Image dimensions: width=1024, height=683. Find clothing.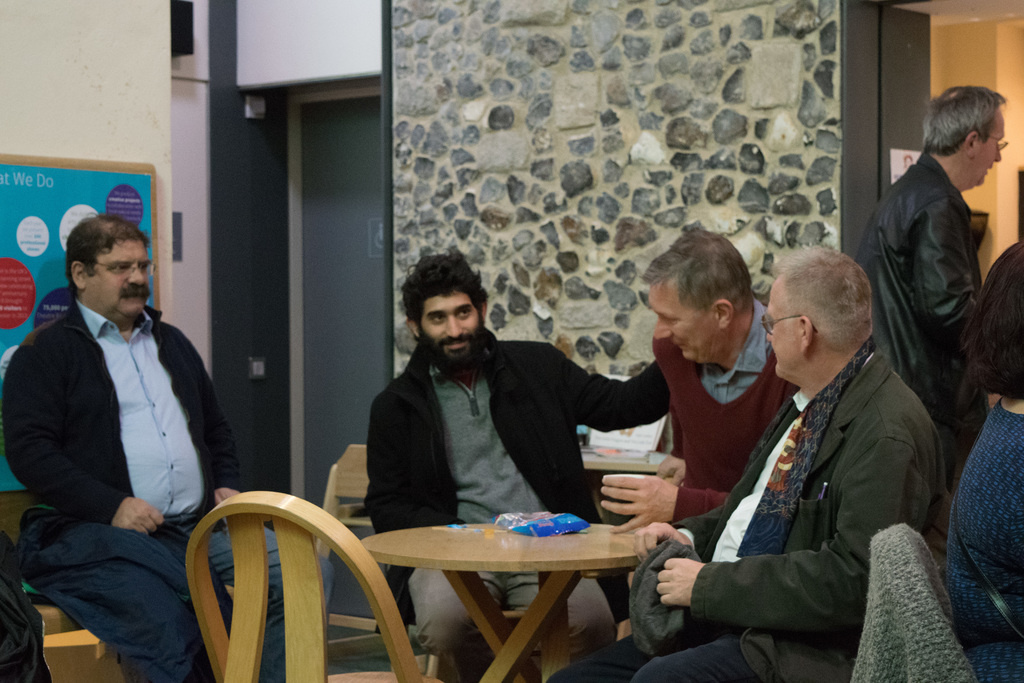
locate(953, 404, 1023, 680).
